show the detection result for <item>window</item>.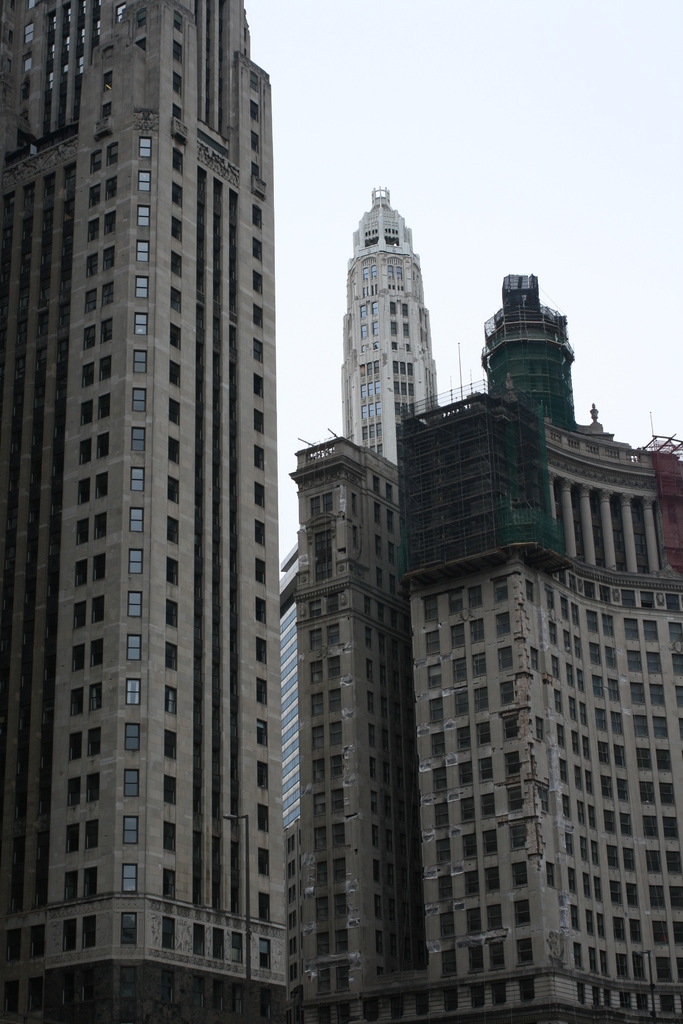
609/710/623/736.
